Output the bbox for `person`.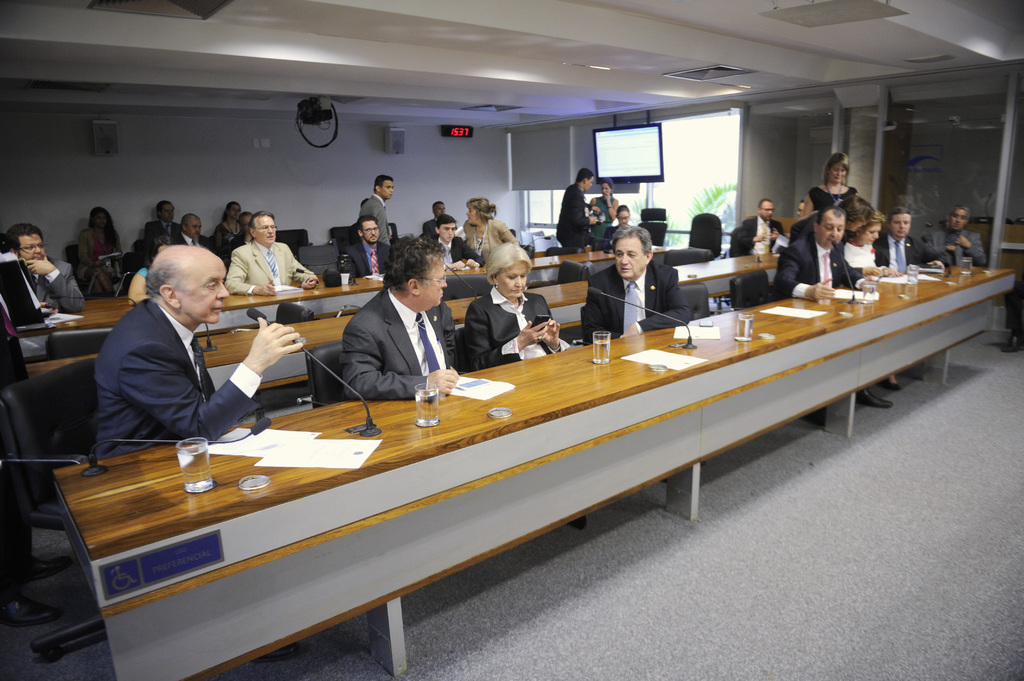
<box>883,208,929,272</box>.
